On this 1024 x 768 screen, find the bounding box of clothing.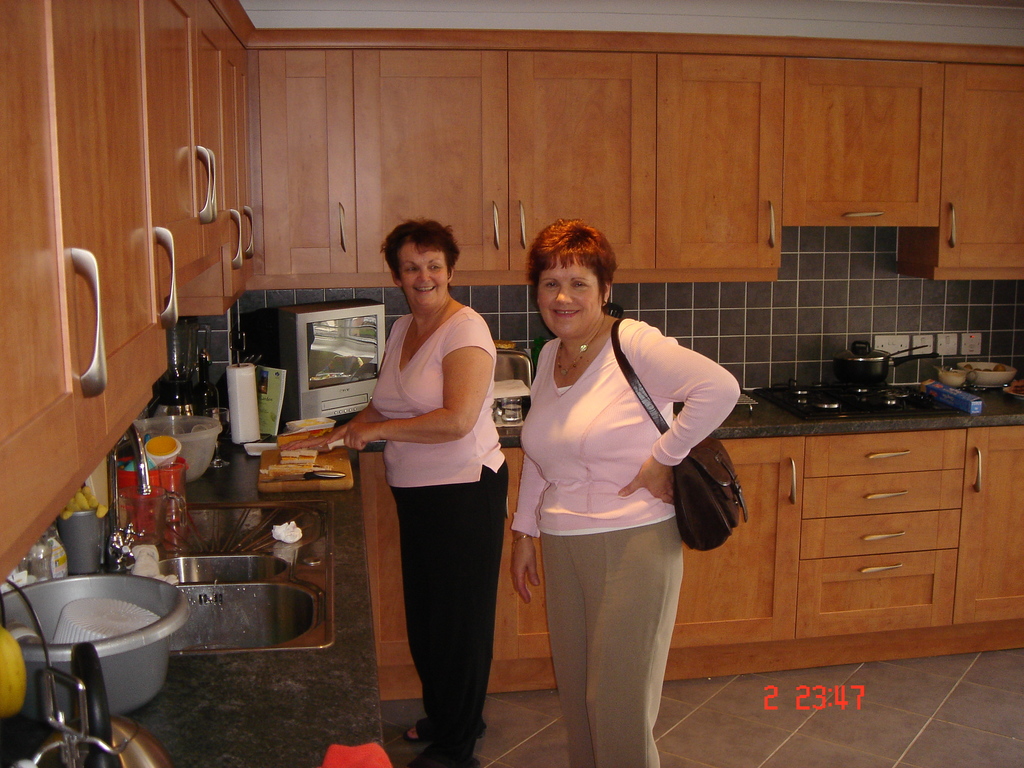
Bounding box: l=369, t=298, r=509, b=762.
